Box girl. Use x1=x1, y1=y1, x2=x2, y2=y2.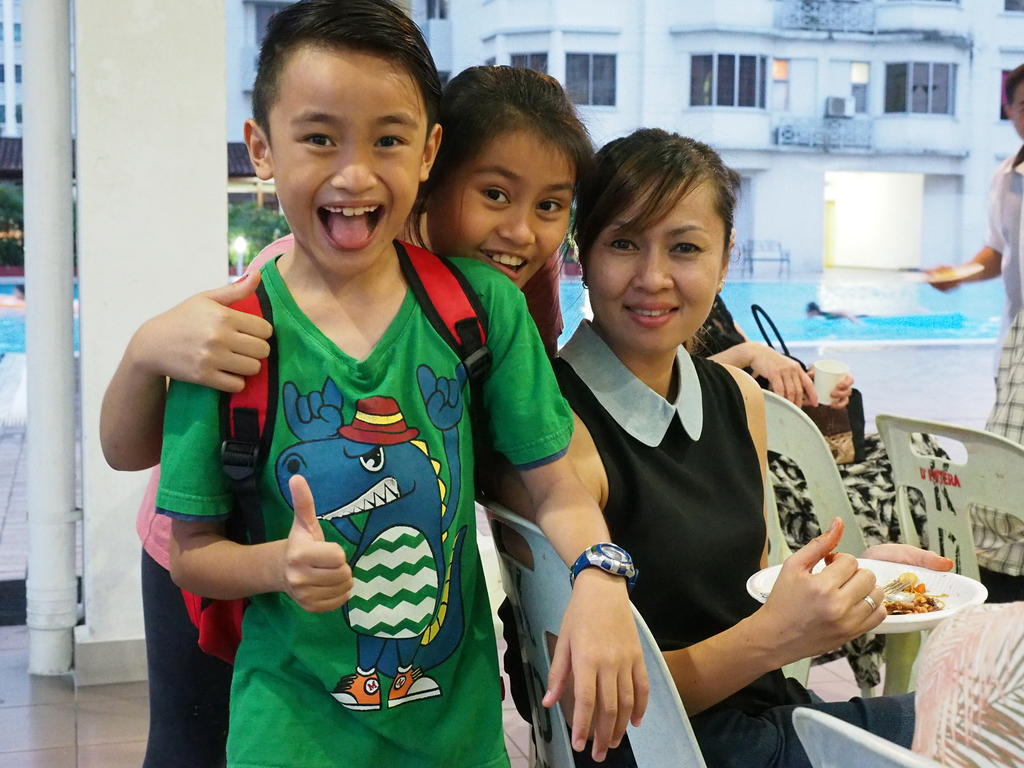
x1=155, y1=0, x2=649, y2=767.
